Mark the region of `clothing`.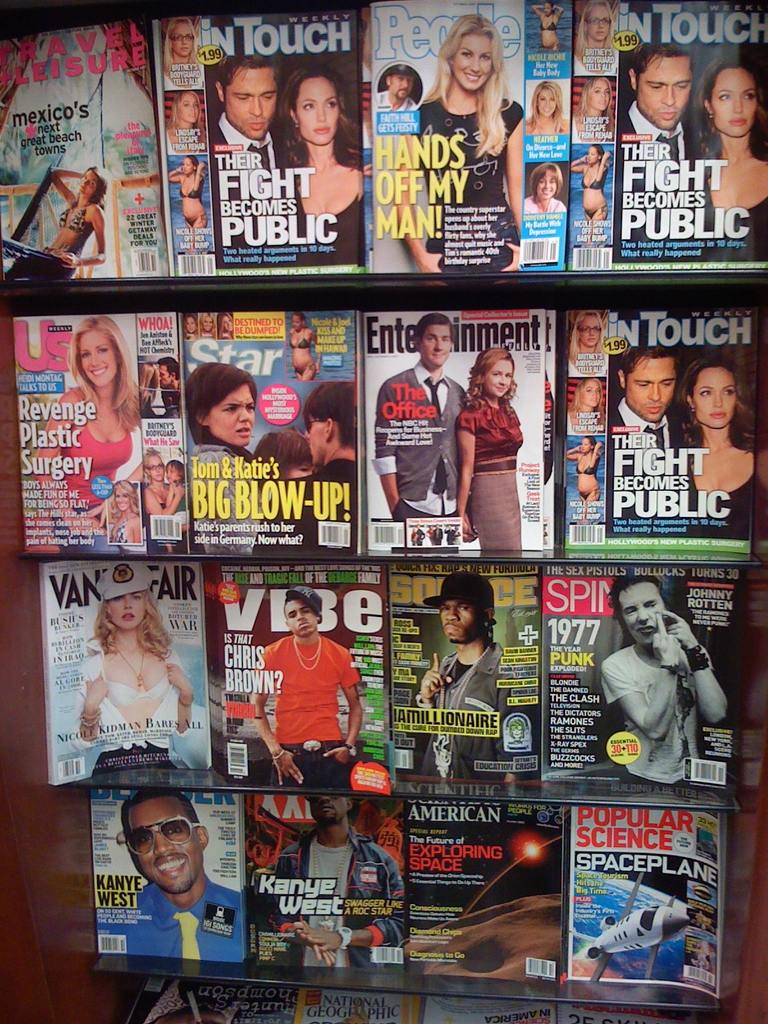
Region: <bbox>566, 414, 604, 442</bbox>.
